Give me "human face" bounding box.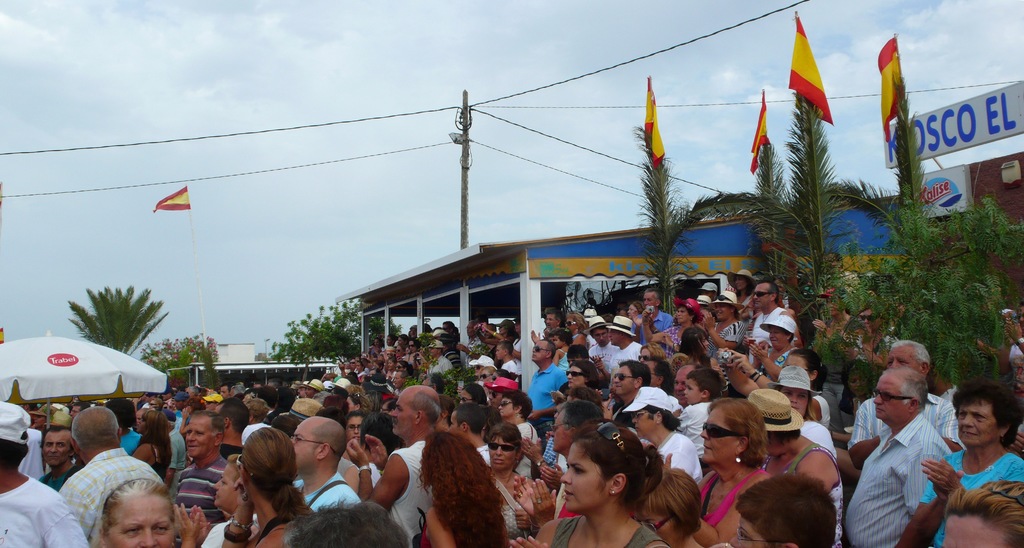
bbox=[228, 385, 236, 401].
